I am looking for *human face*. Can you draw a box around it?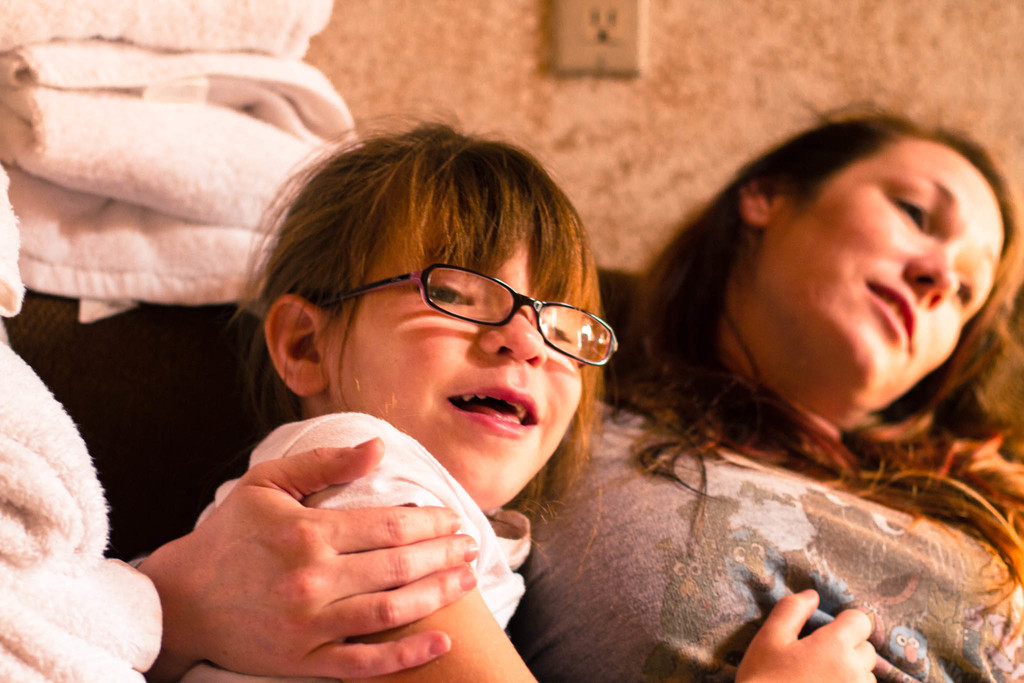
Sure, the bounding box is <bbox>333, 197, 582, 506</bbox>.
